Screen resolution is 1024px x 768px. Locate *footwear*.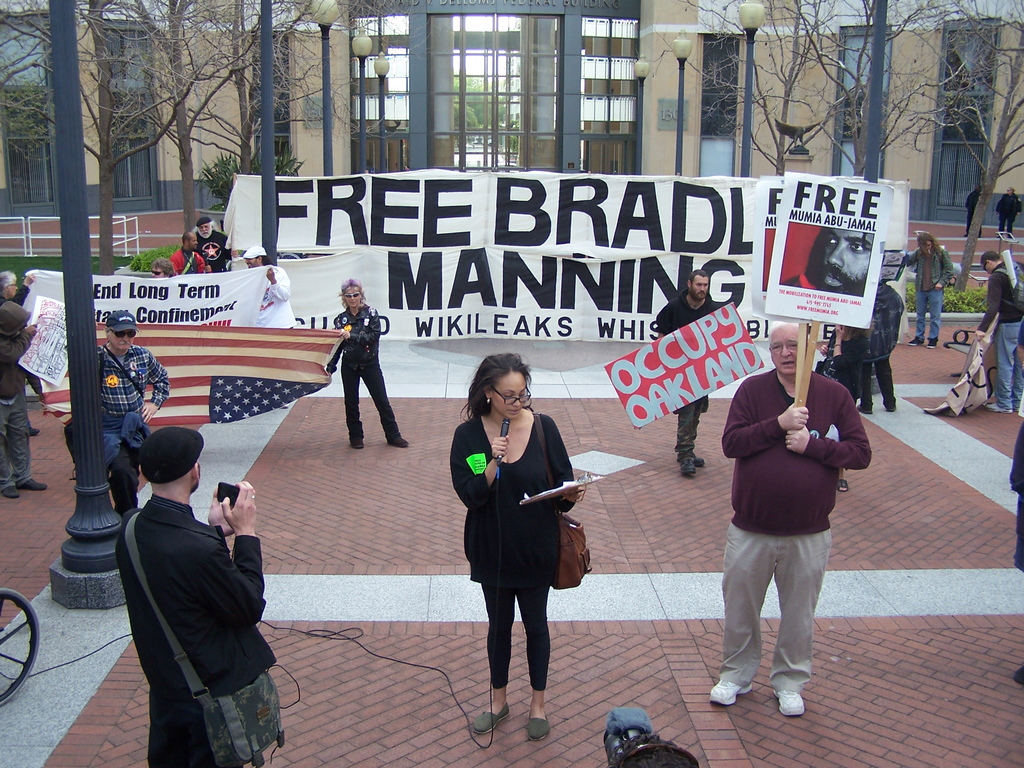
[986, 401, 1011, 415].
